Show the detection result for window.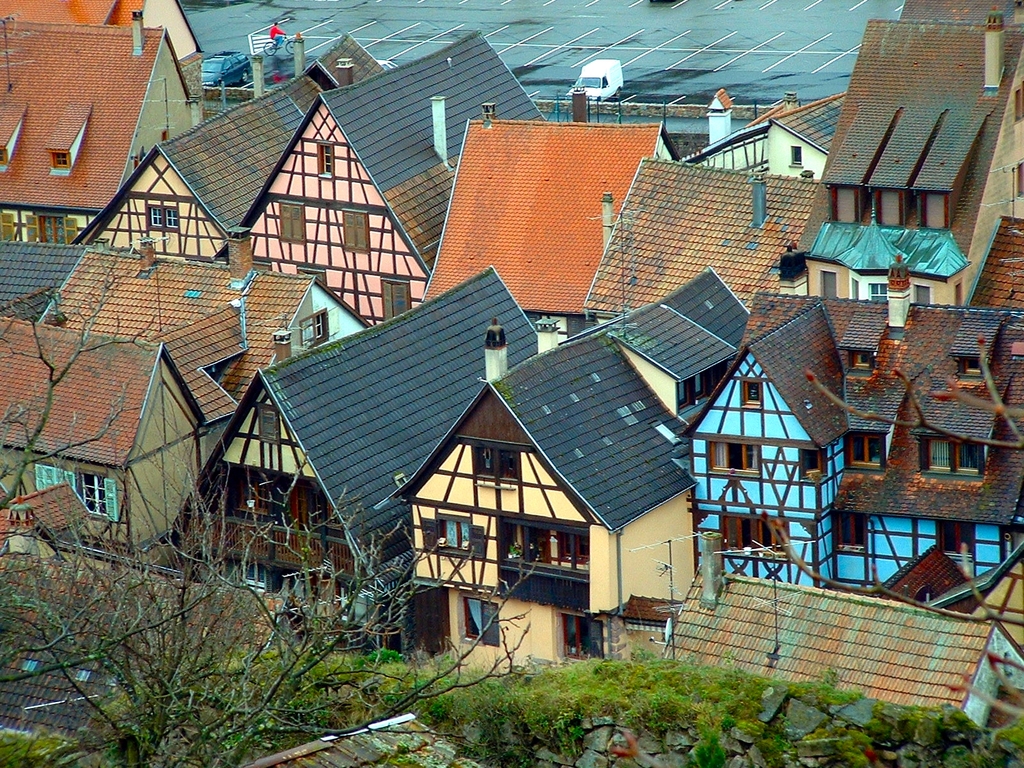
region(315, 143, 333, 176).
